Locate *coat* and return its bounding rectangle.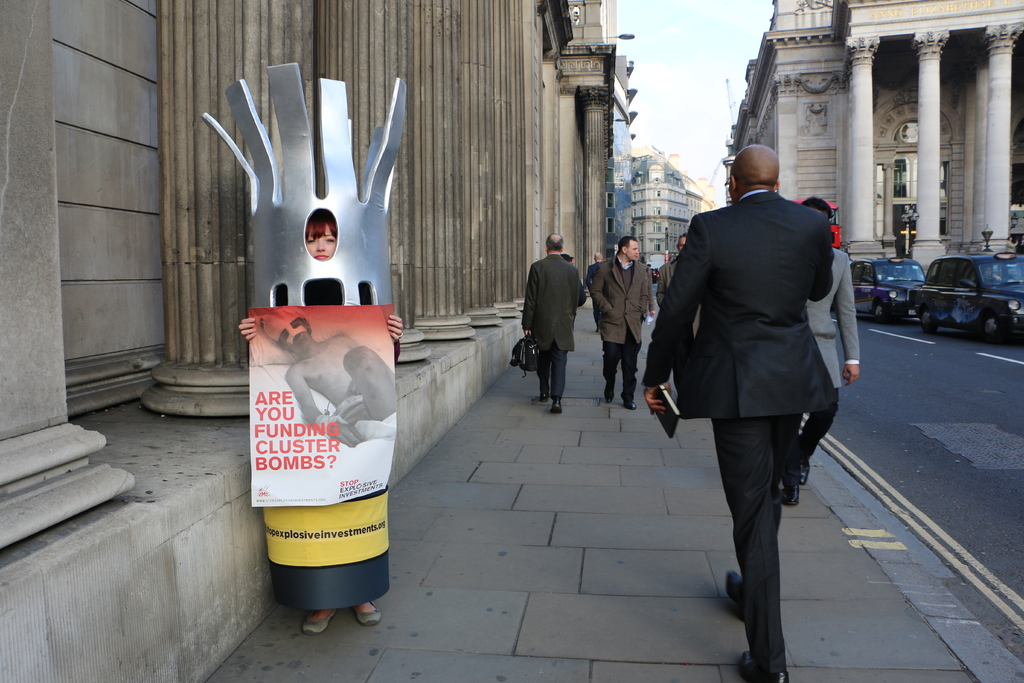
588,257,660,345.
